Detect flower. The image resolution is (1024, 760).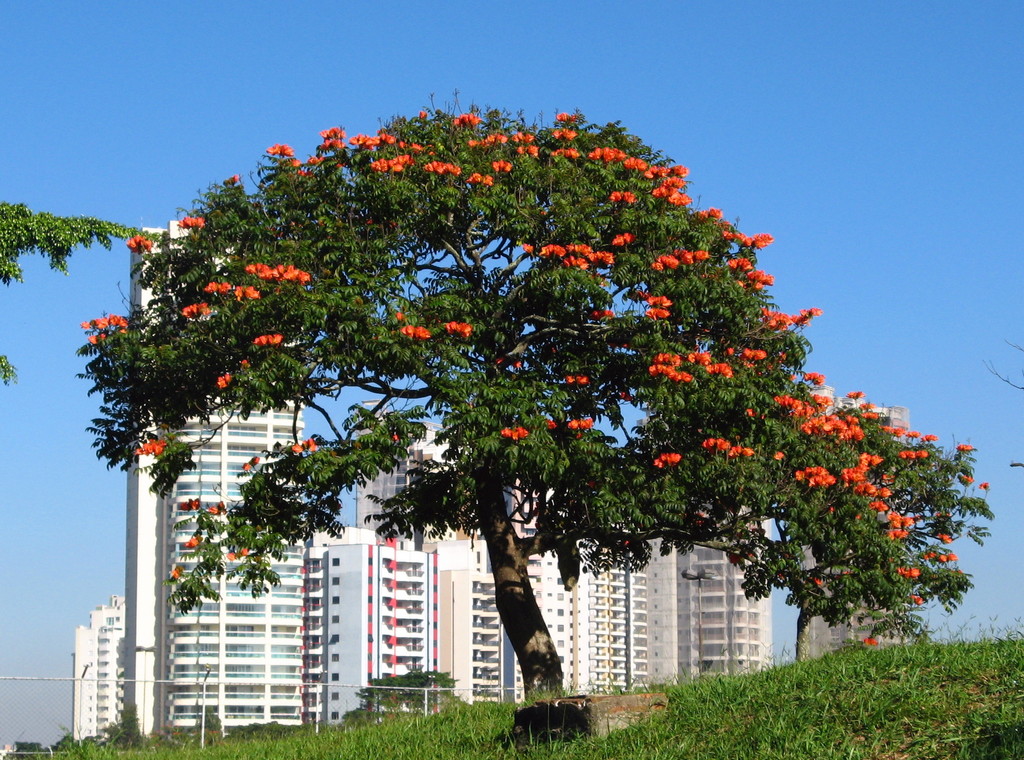
locate(420, 159, 458, 190).
